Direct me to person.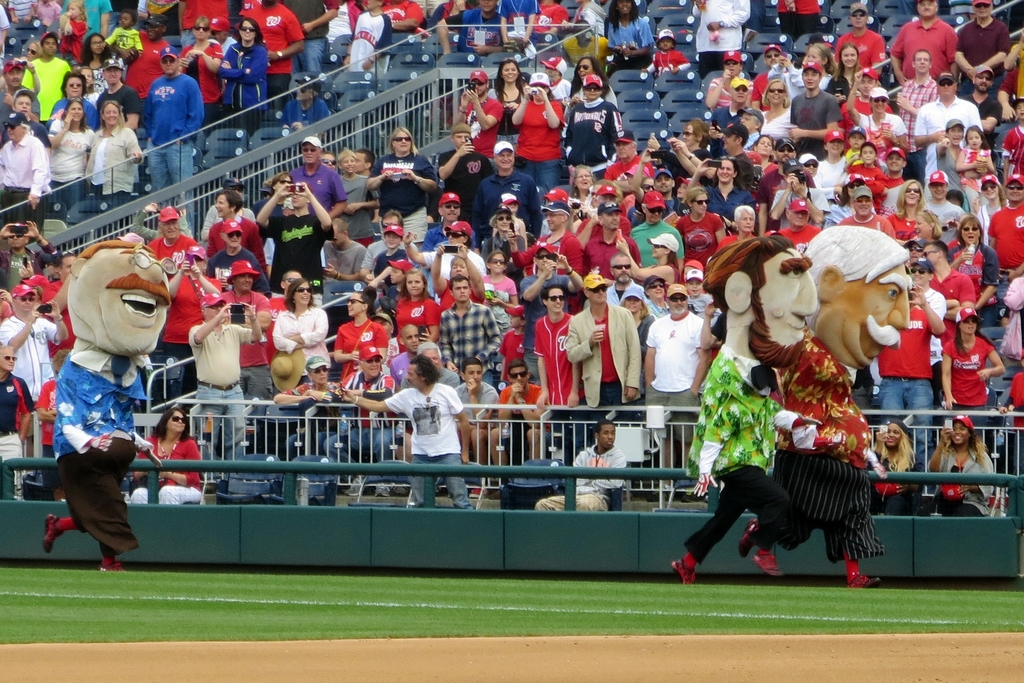
Direction: box=[410, 337, 455, 399].
